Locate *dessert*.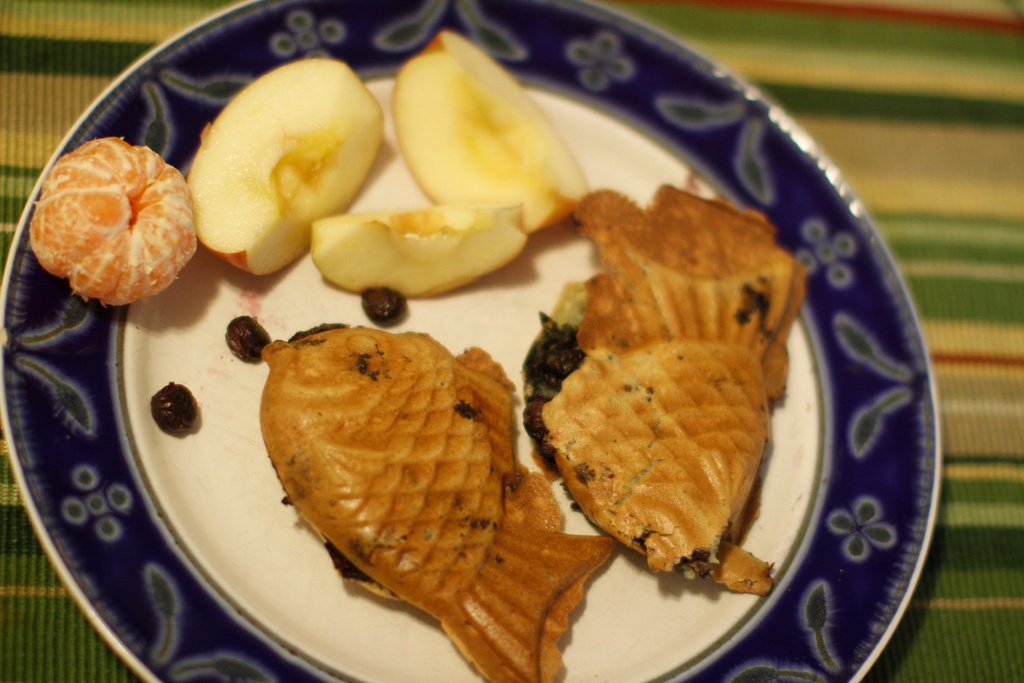
Bounding box: 260, 324, 635, 682.
